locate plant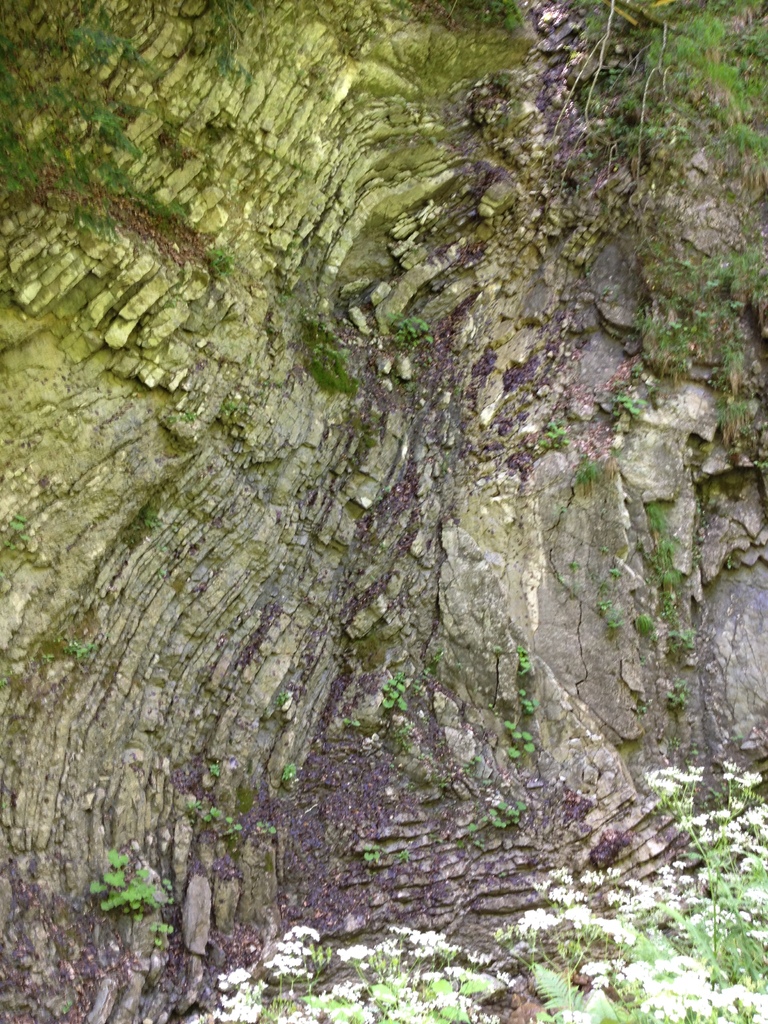
pyautogui.locateOnScreen(382, 669, 412, 711)
